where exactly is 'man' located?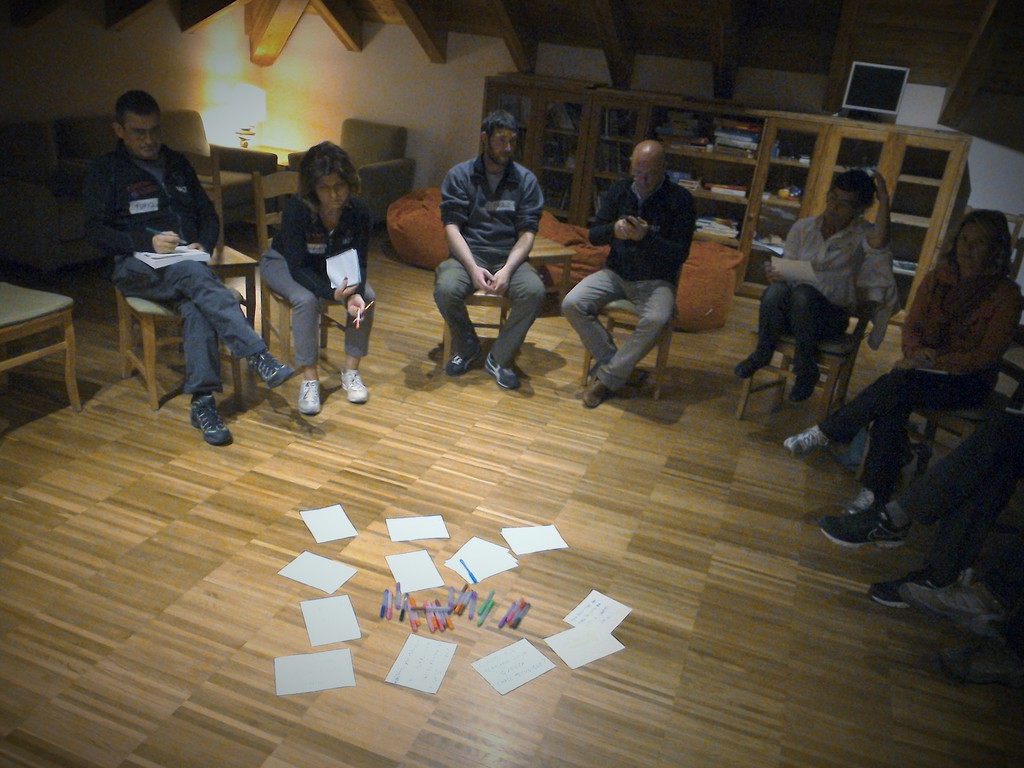
Its bounding box is {"left": 820, "top": 414, "right": 1023, "bottom": 608}.
